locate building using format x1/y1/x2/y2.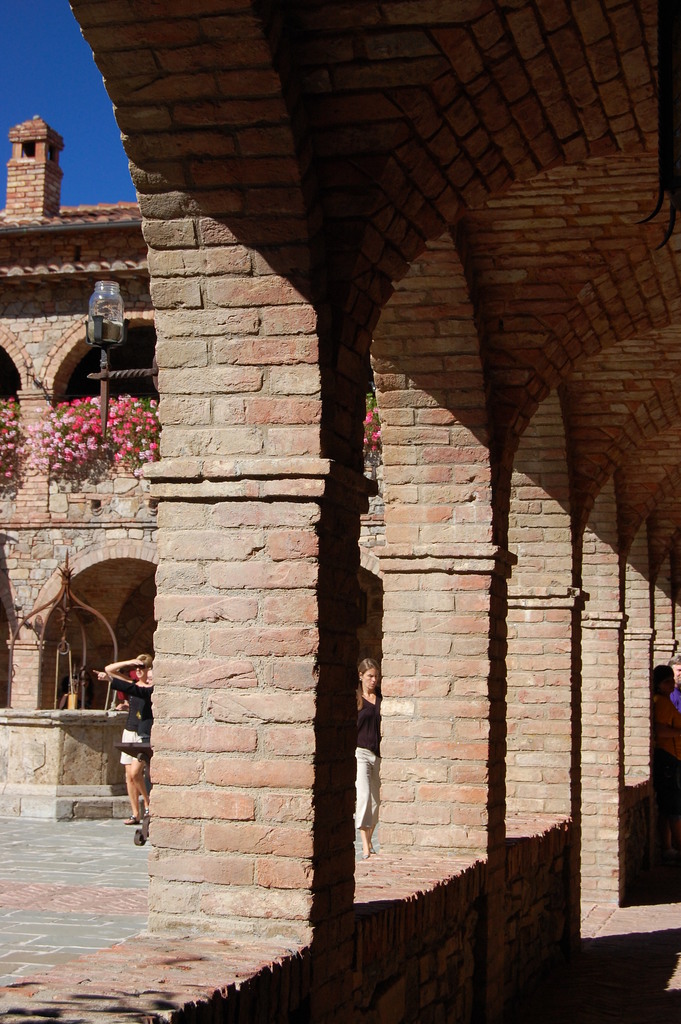
0/0/680/1023.
